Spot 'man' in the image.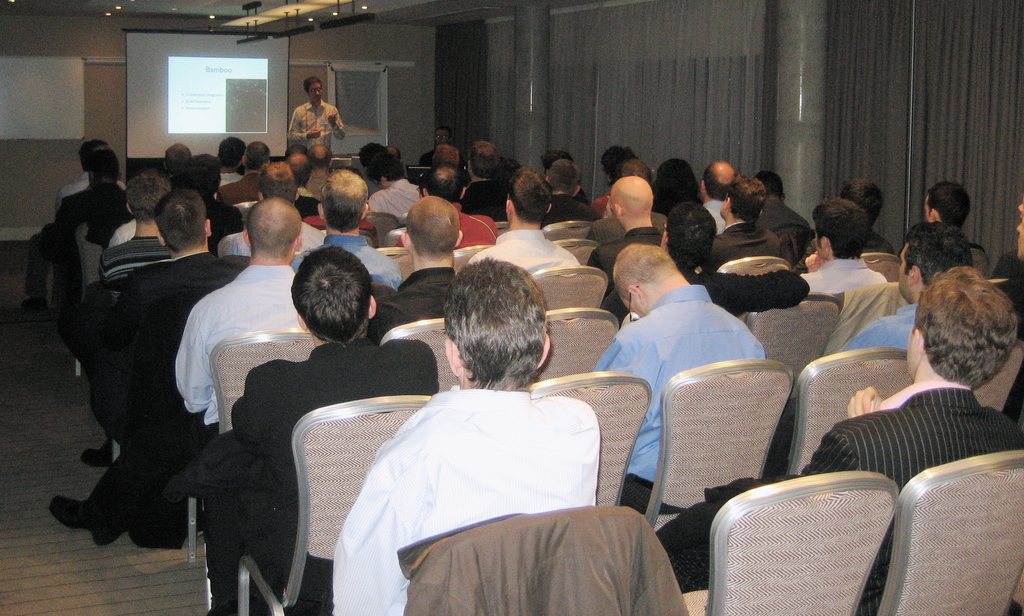
'man' found at [211,138,247,179].
